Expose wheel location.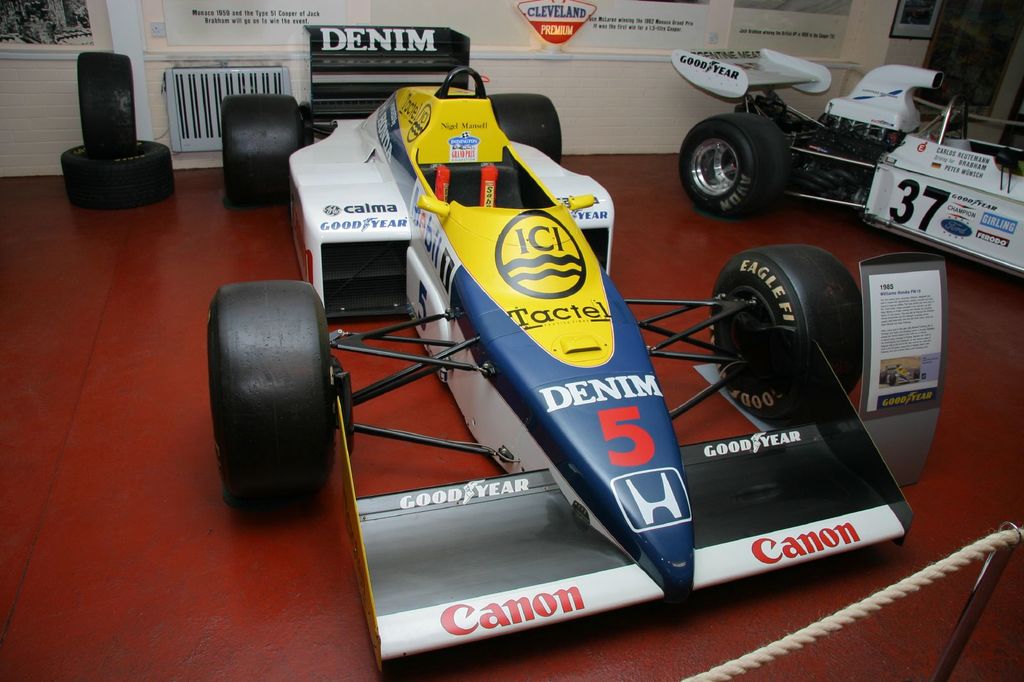
Exposed at bbox=(79, 51, 134, 162).
